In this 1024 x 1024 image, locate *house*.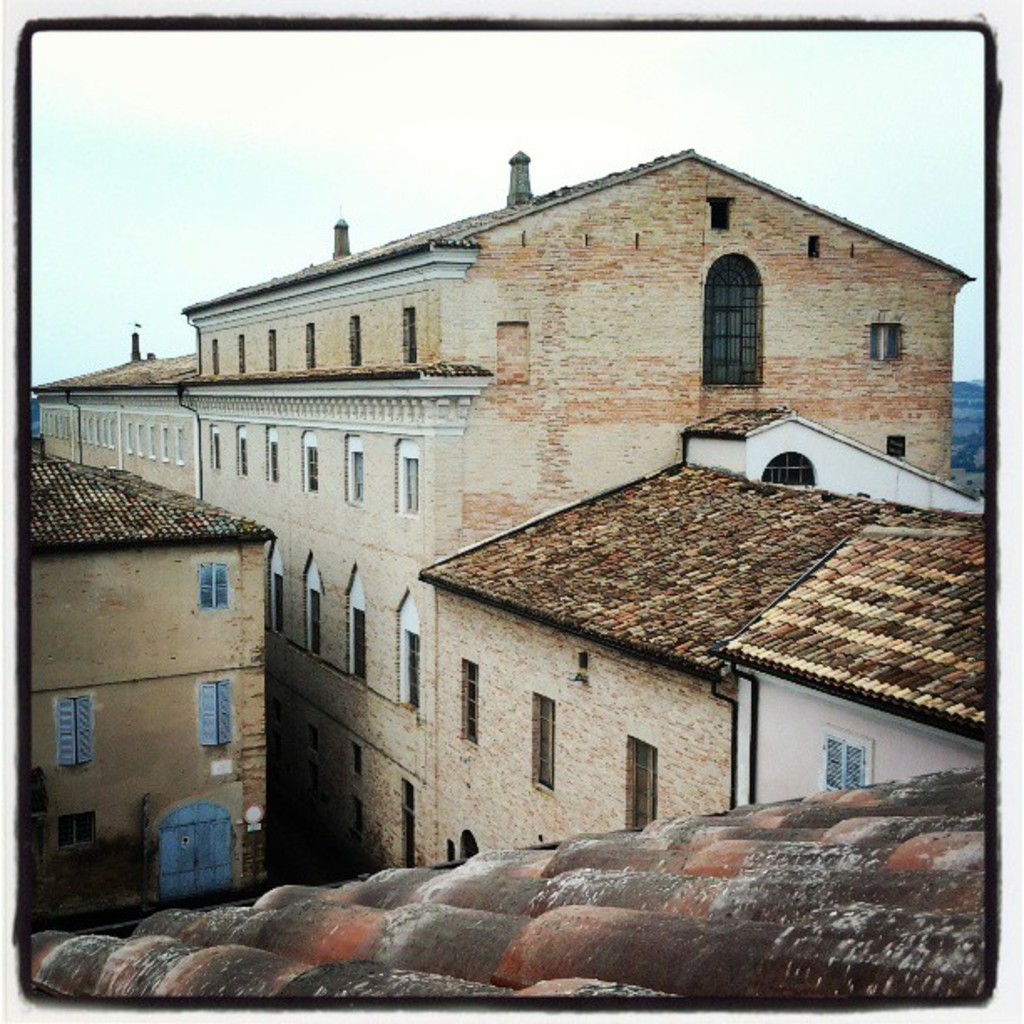
Bounding box: {"left": 428, "top": 392, "right": 975, "bottom": 877}.
